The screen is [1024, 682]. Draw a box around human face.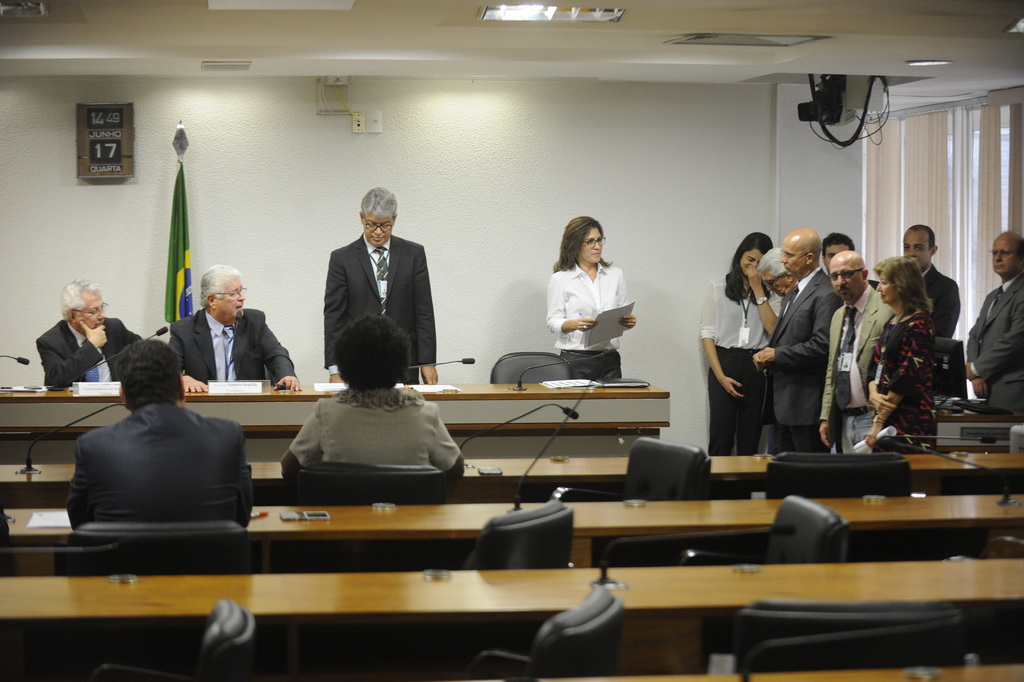
(x1=215, y1=274, x2=241, y2=316).
